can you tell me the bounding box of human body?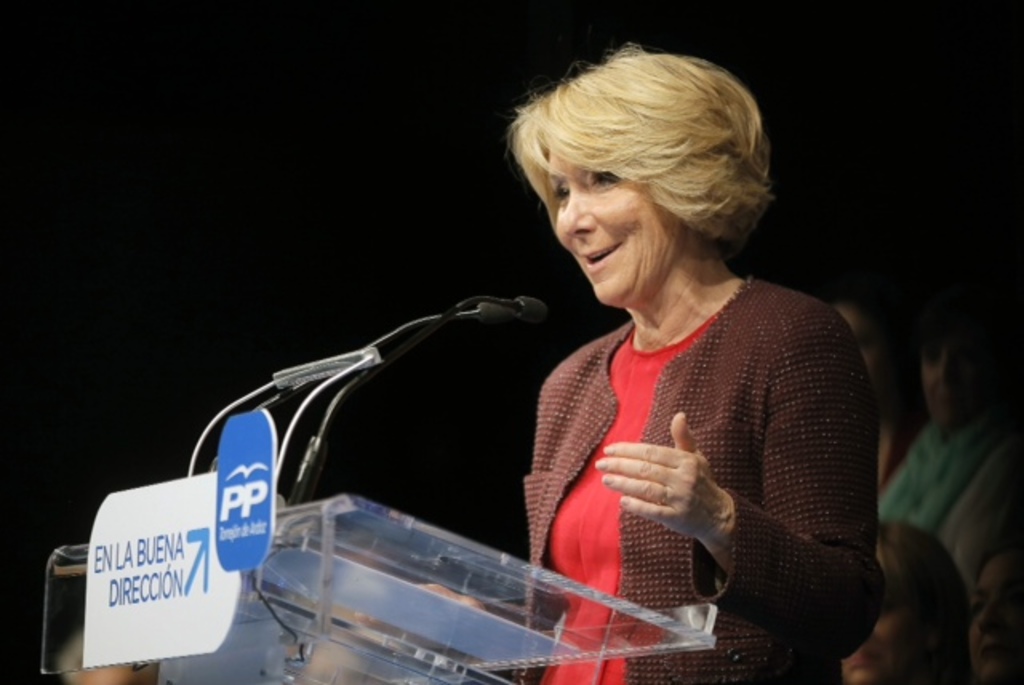
bbox=(874, 278, 1022, 565).
